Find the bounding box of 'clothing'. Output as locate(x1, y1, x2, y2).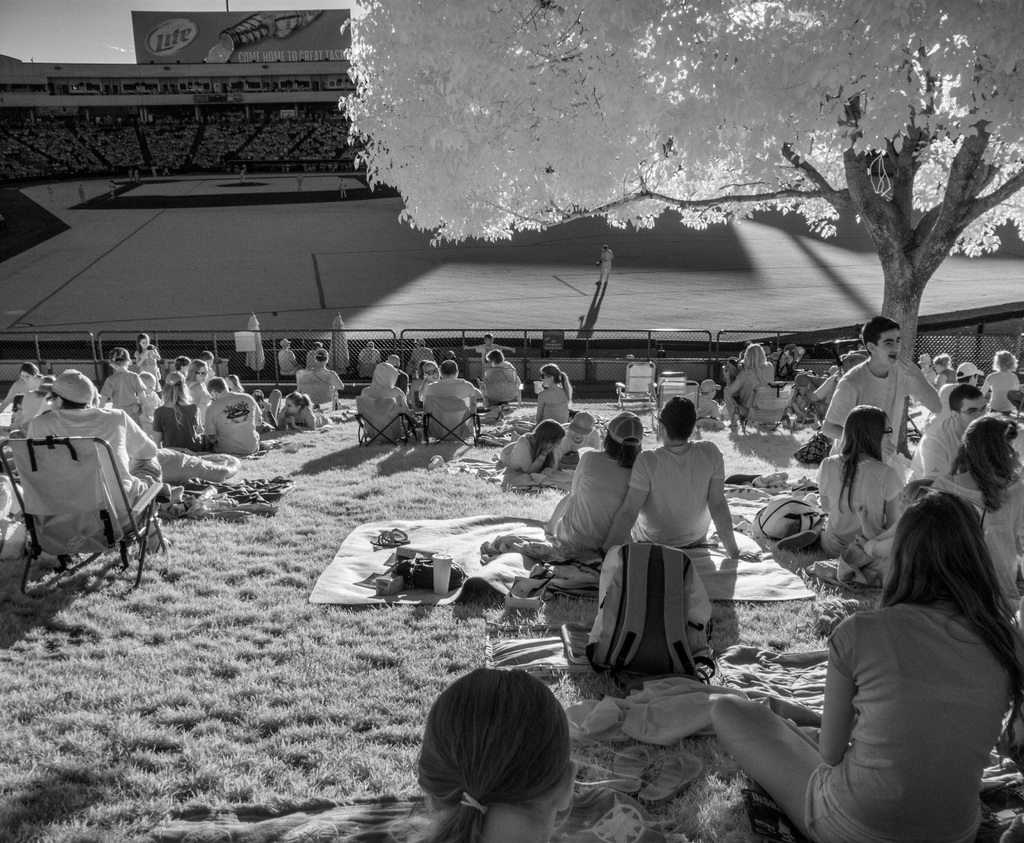
locate(150, 399, 204, 450).
